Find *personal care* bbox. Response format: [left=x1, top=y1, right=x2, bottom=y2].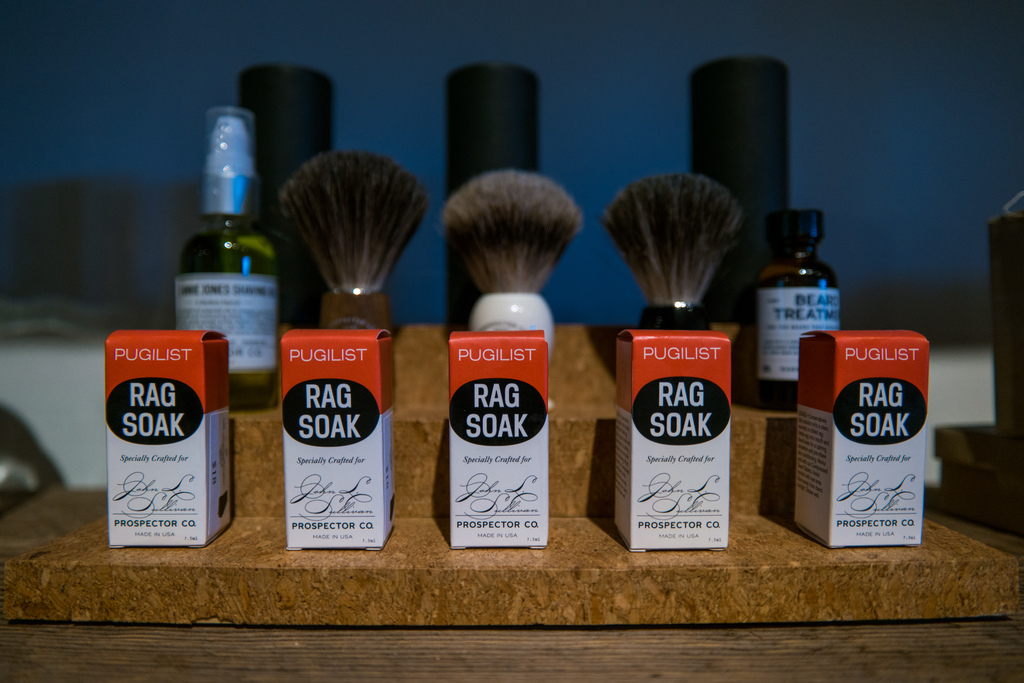
[left=234, top=63, right=333, bottom=259].
